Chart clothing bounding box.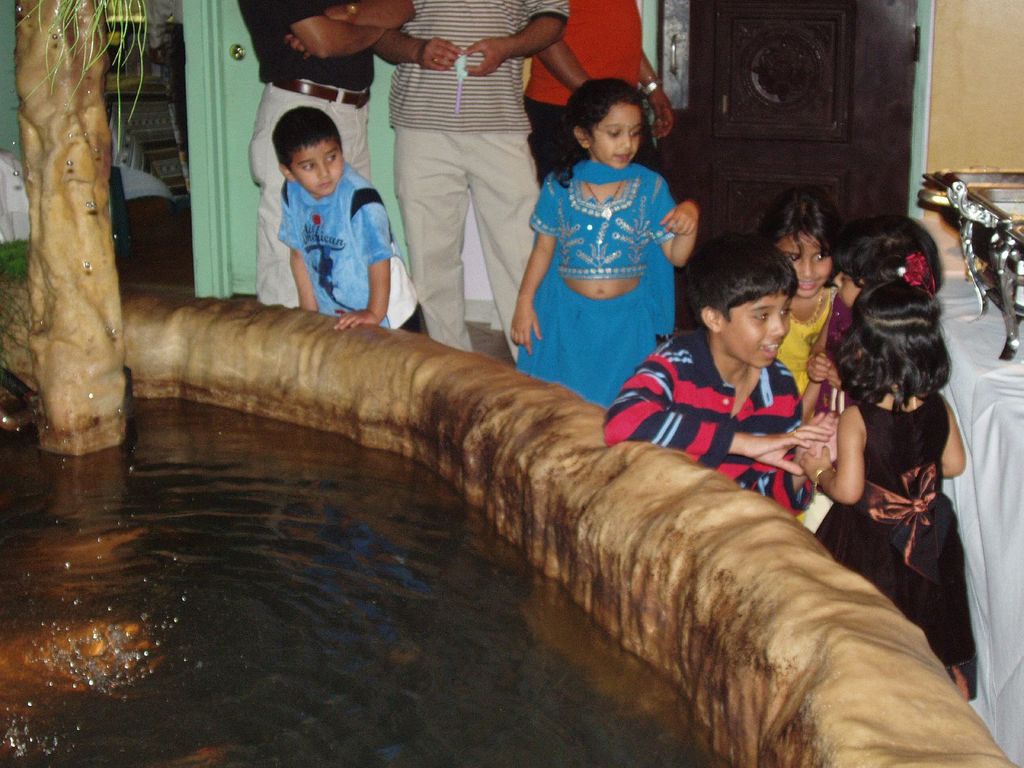
Charted: (381,1,572,365).
